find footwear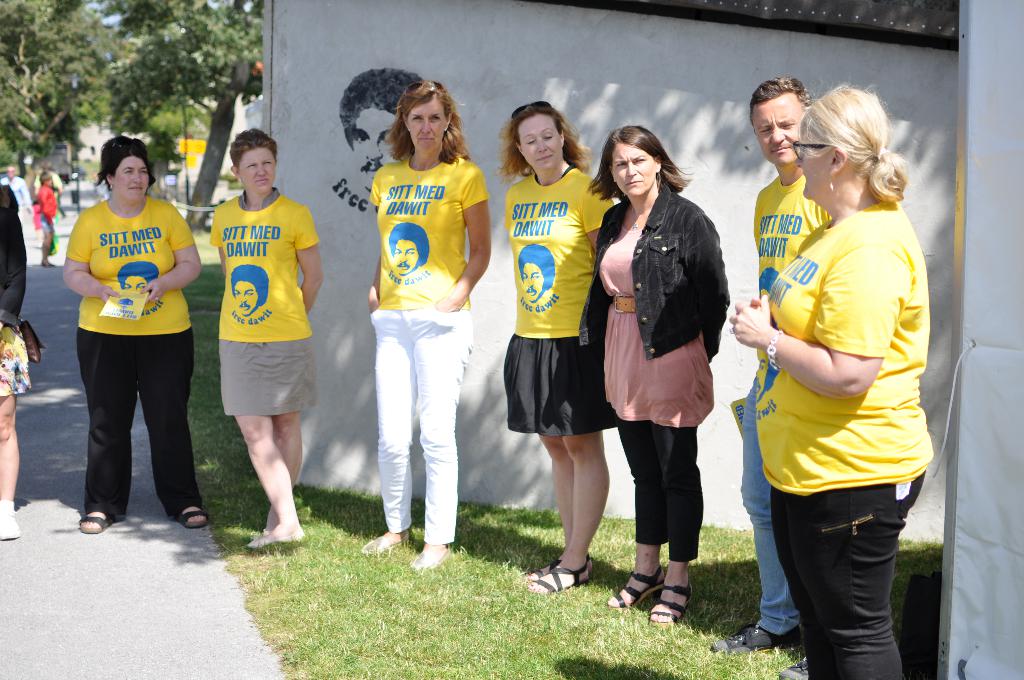
pyautogui.locateOnScreen(712, 624, 803, 653)
